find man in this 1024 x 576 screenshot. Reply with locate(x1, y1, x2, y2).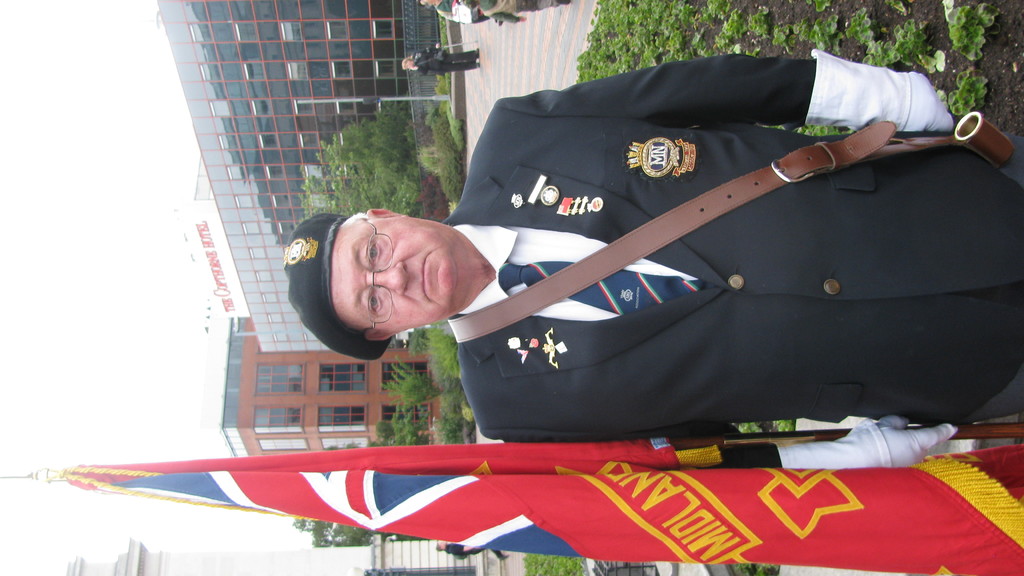
locate(416, 0, 489, 23).
